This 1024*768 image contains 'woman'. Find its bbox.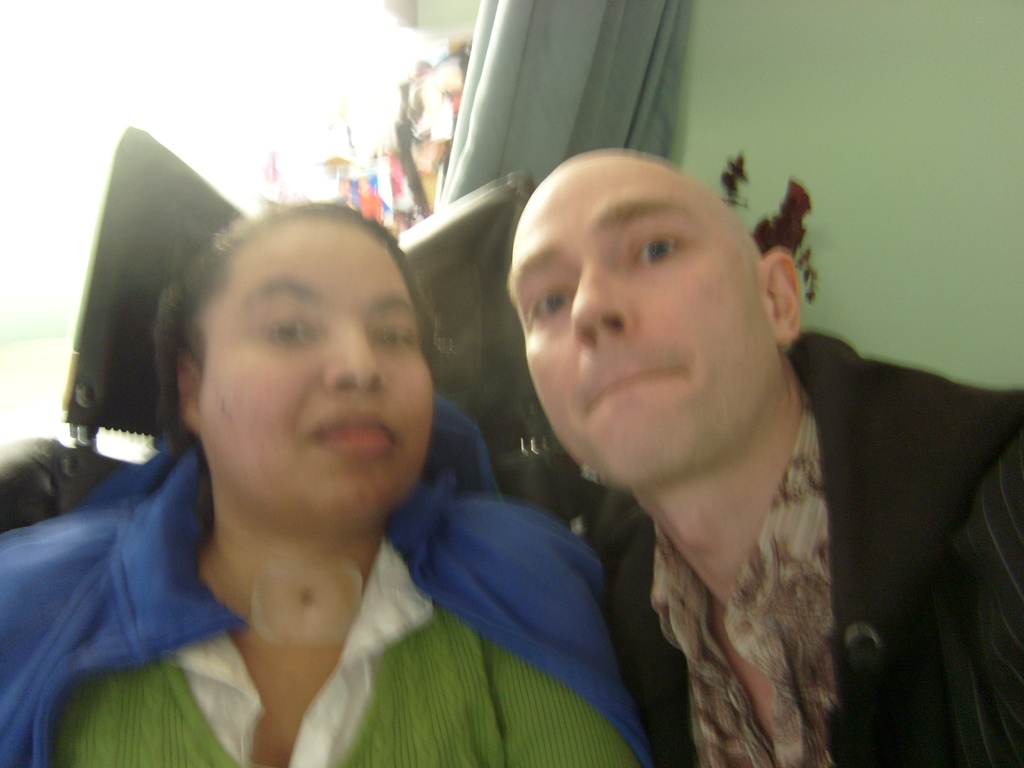
(left=0, top=130, right=639, bottom=765).
